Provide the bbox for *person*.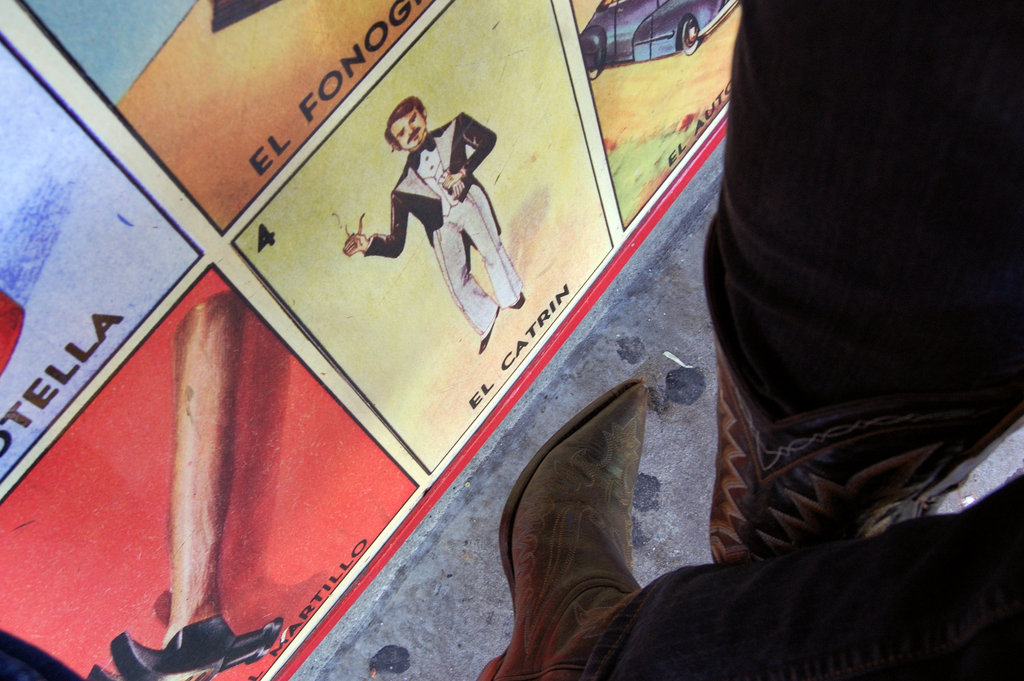
[x1=468, y1=378, x2=1023, y2=680].
